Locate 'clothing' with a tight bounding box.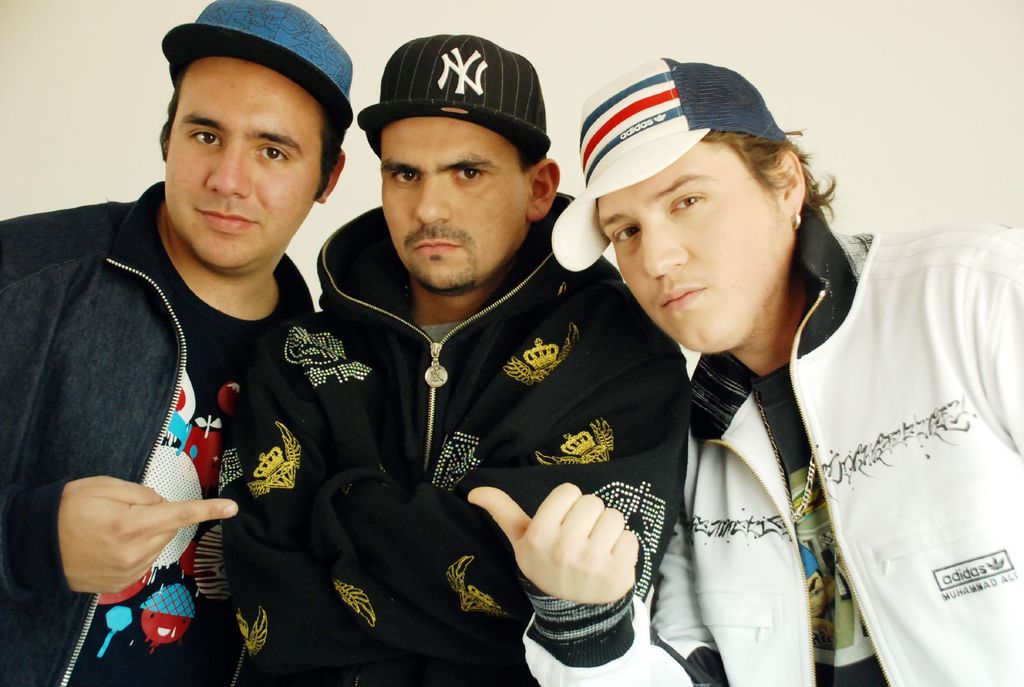
275, 212, 671, 656.
